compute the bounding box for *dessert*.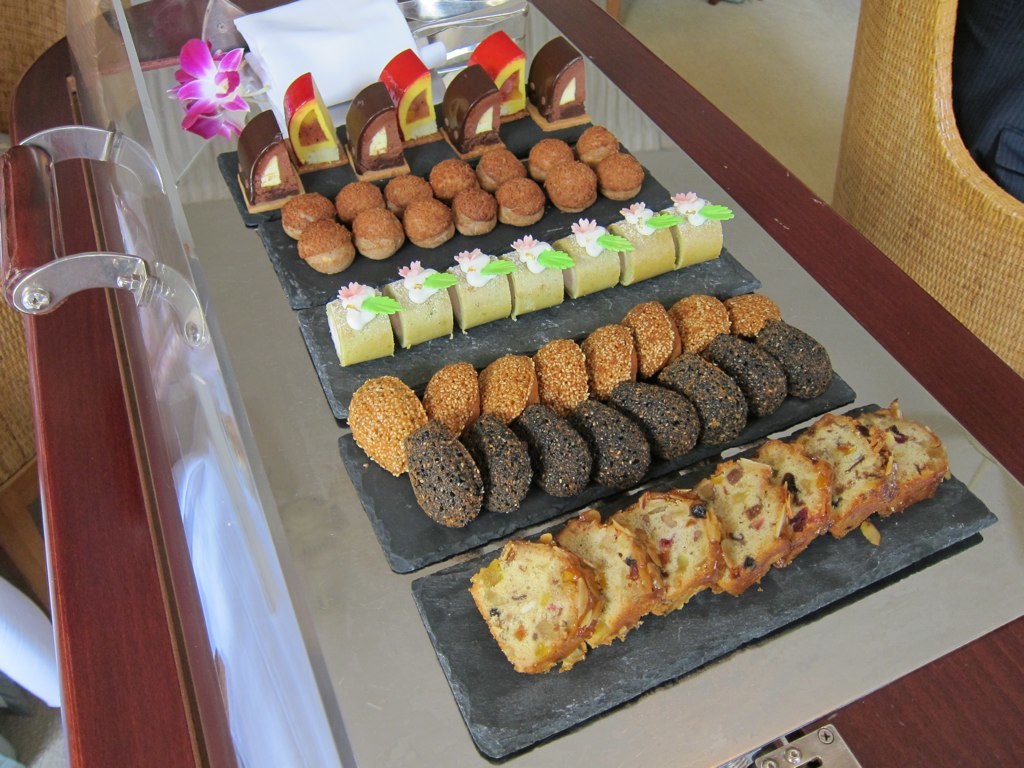
<region>531, 403, 601, 505</region>.
